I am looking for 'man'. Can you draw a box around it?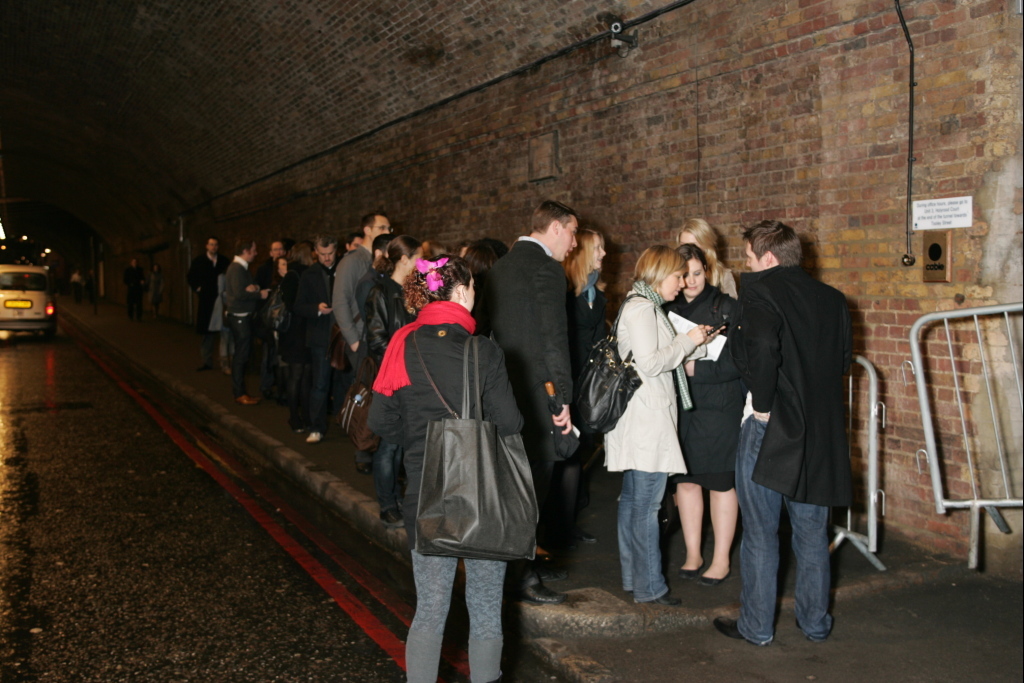
Sure, the bounding box is rect(325, 212, 412, 417).
